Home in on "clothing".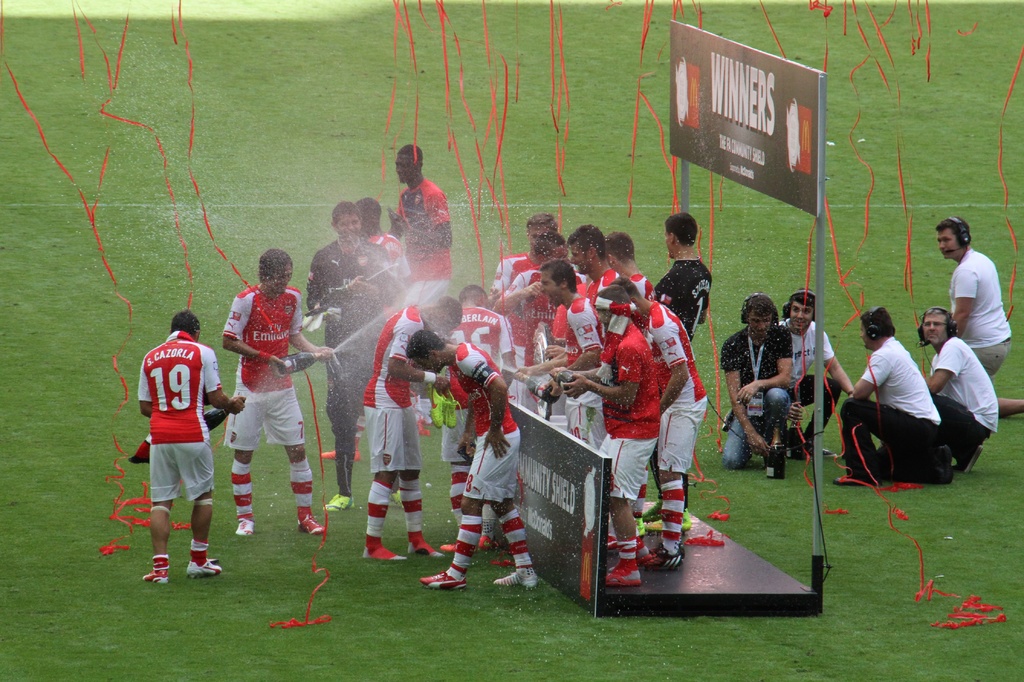
Homed in at detection(465, 299, 527, 438).
